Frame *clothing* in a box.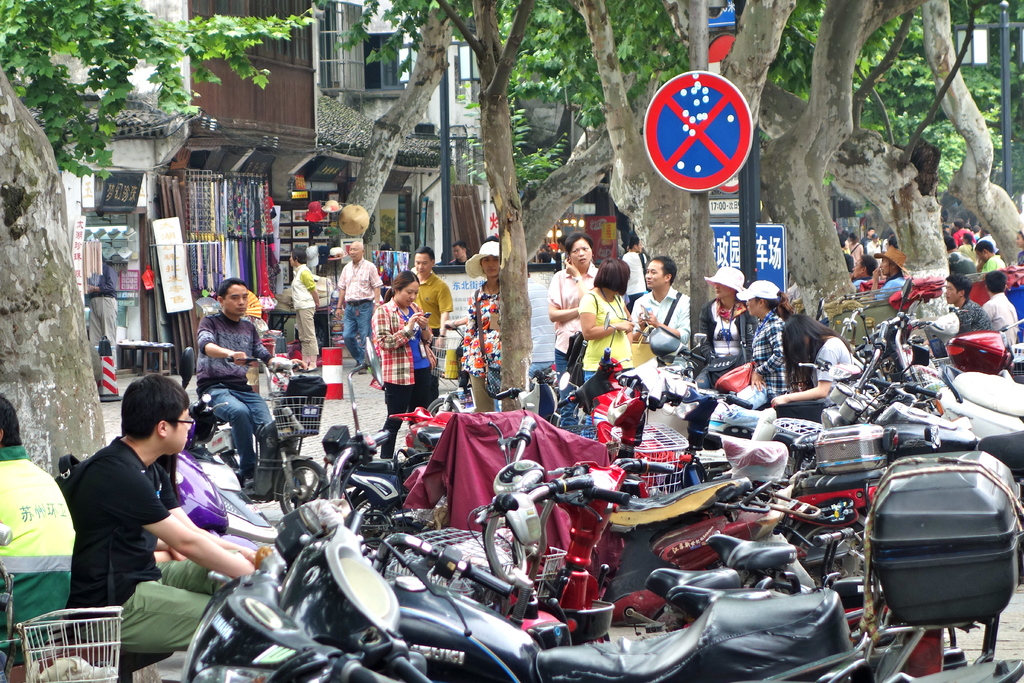
[left=413, top=277, right=461, bottom=365].
